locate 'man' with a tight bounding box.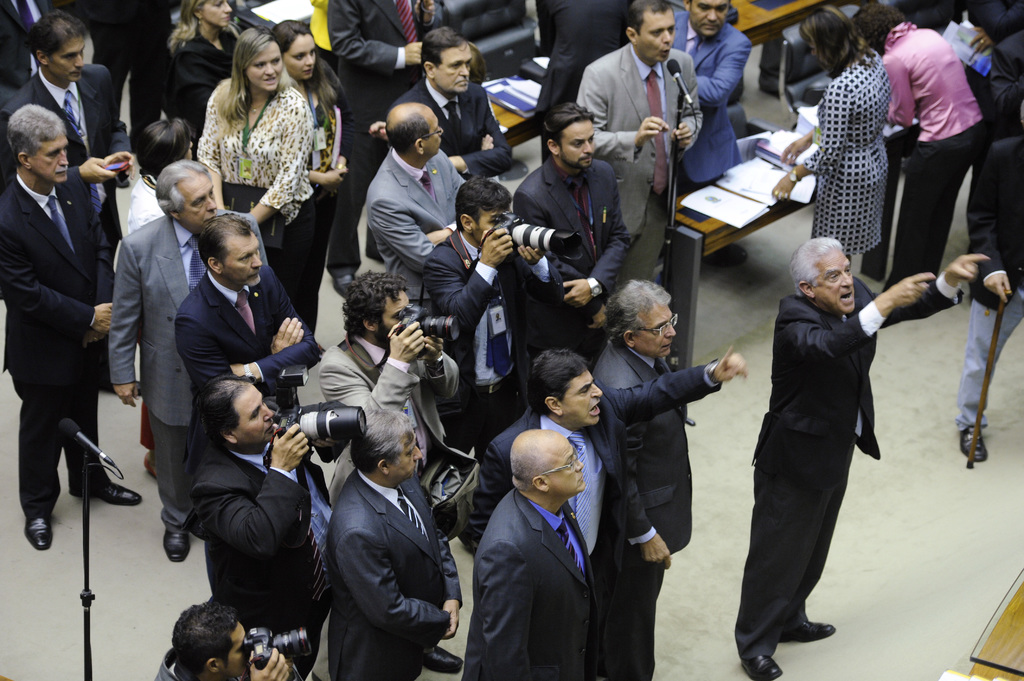
box(182, 371, 337, 679).
